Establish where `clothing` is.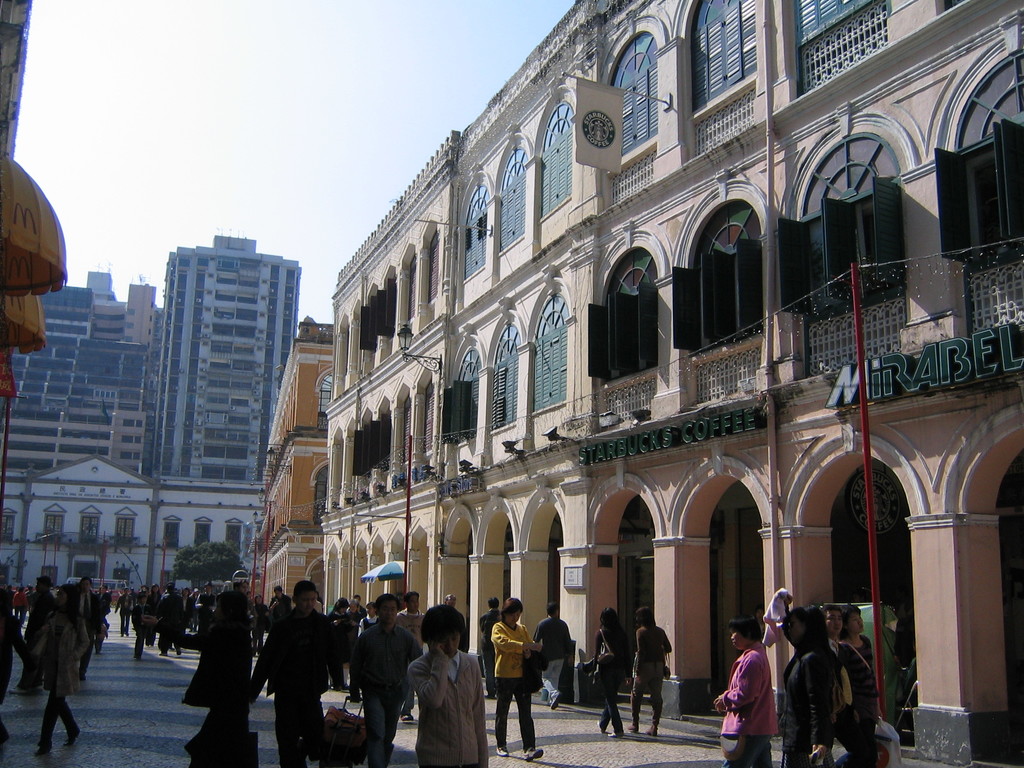
Established at <region>34, 604, 91, 744</region>.
